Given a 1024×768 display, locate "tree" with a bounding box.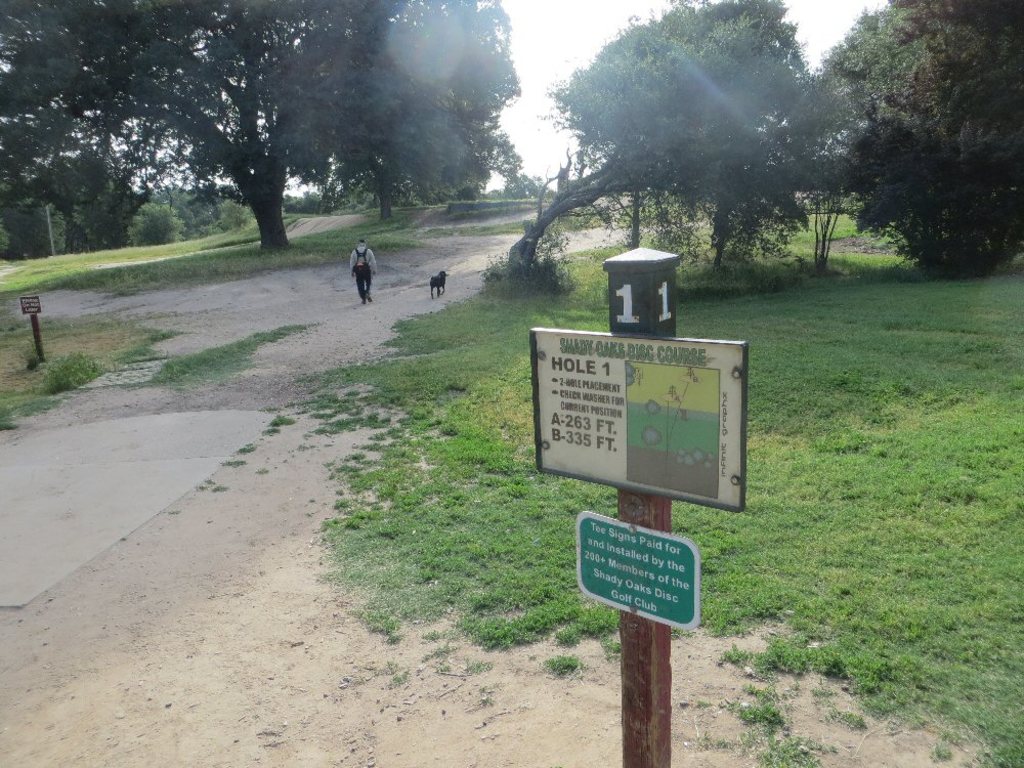
Located: {"x1": 492, "y1": 1, "x2": 824, "y2": 292}.
